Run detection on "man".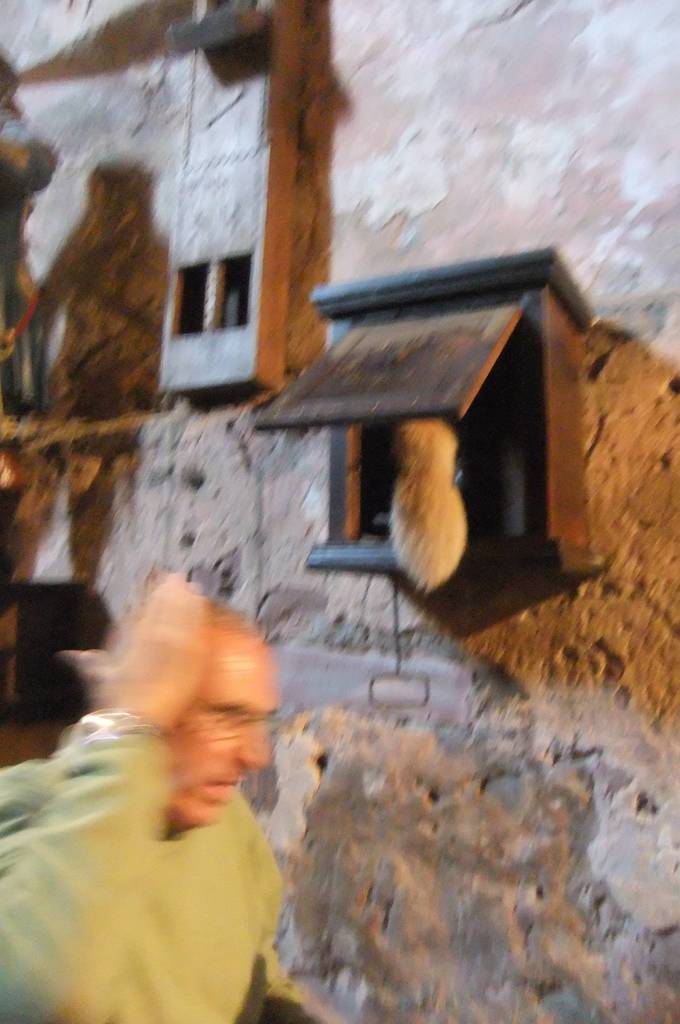
Result: 0:560:347:1022.
